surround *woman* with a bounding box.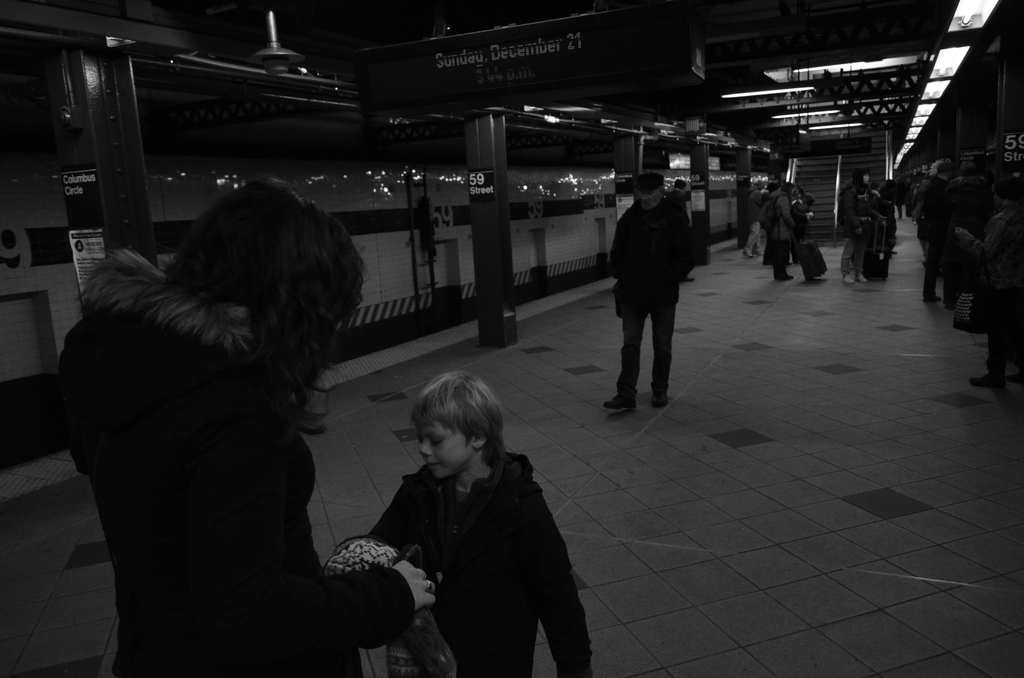
957,178,1023,388.
